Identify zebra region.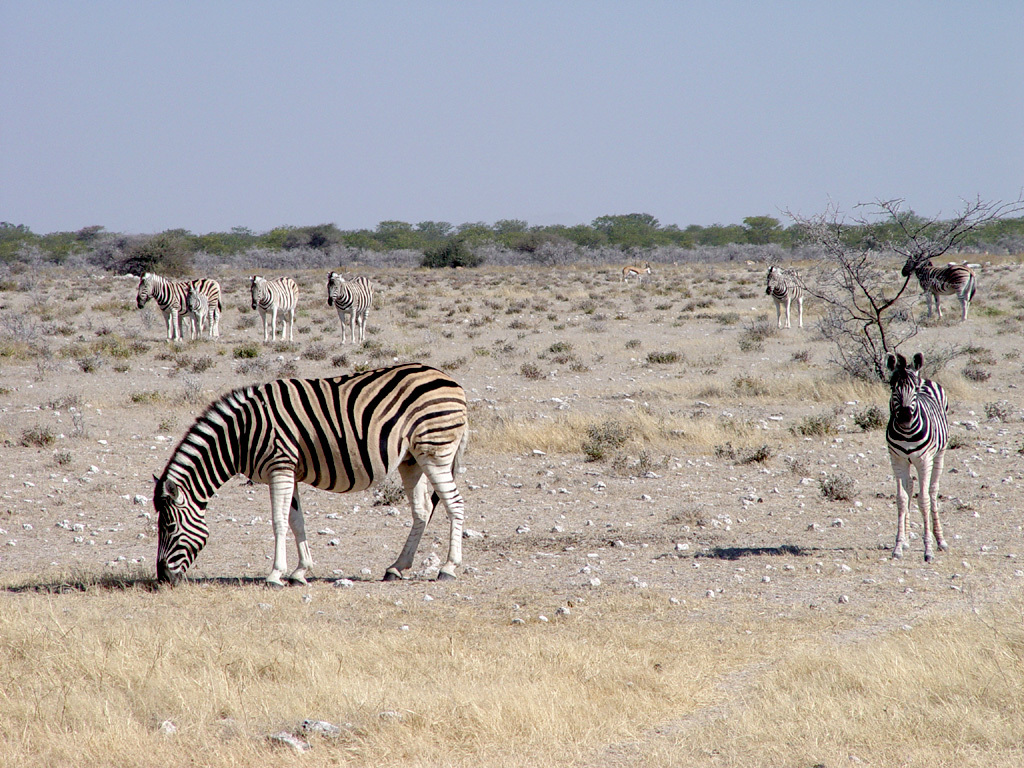
Region: locate(323, 272, 375, 347).
